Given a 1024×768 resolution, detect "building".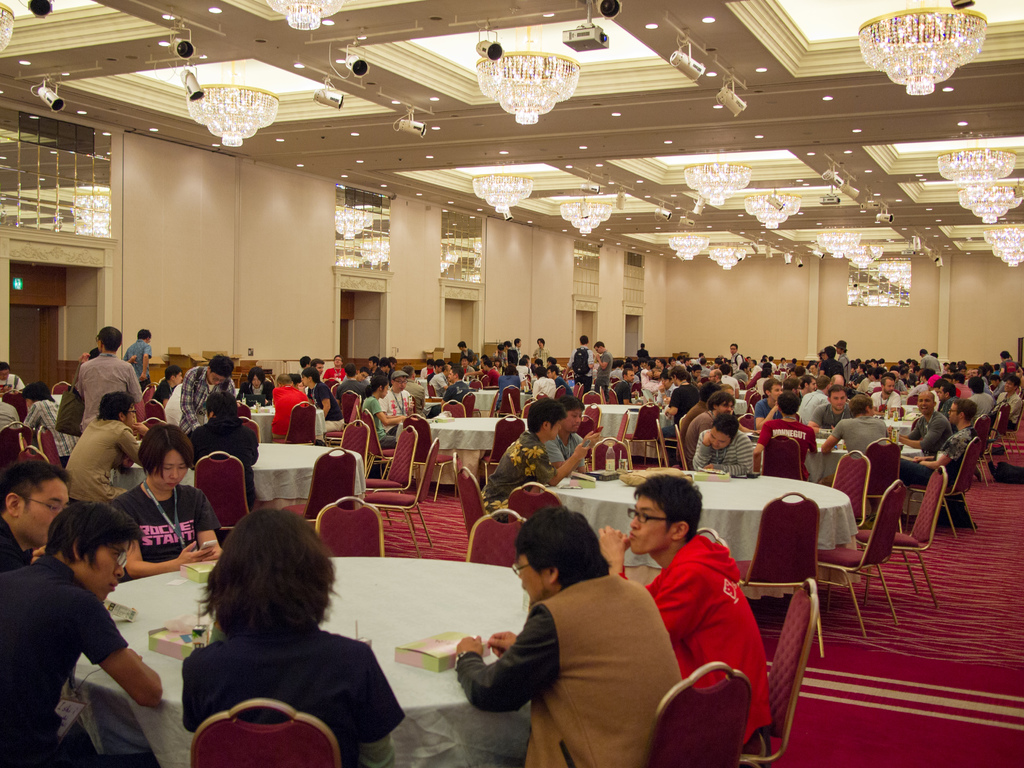
<region>0, 0, 1023, 767</region>.
